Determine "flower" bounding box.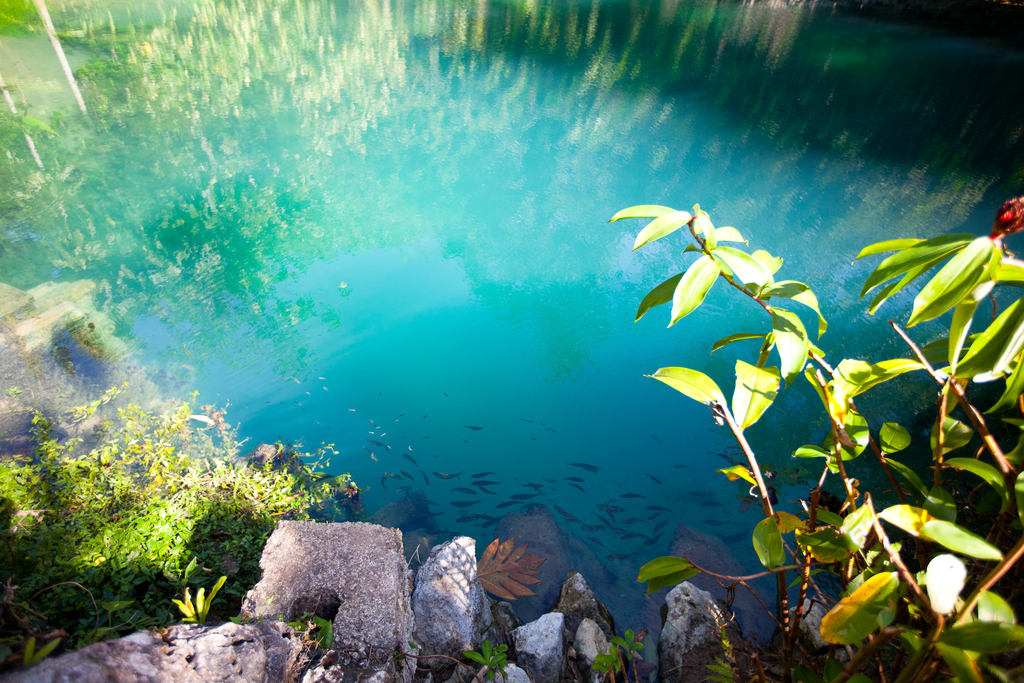
Determined: detection(986, 188, 1023, 238).
